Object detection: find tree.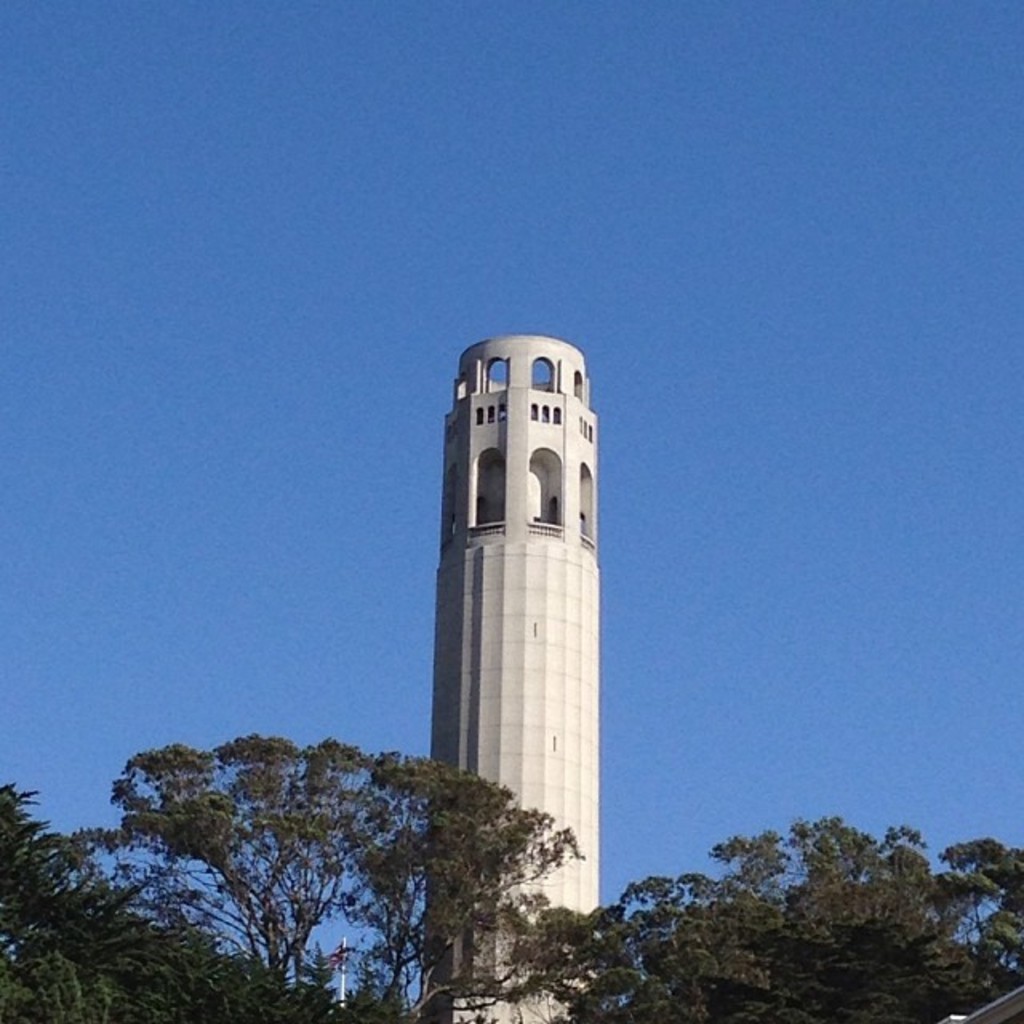
bbox=[486, 811, 1022, 1022].
